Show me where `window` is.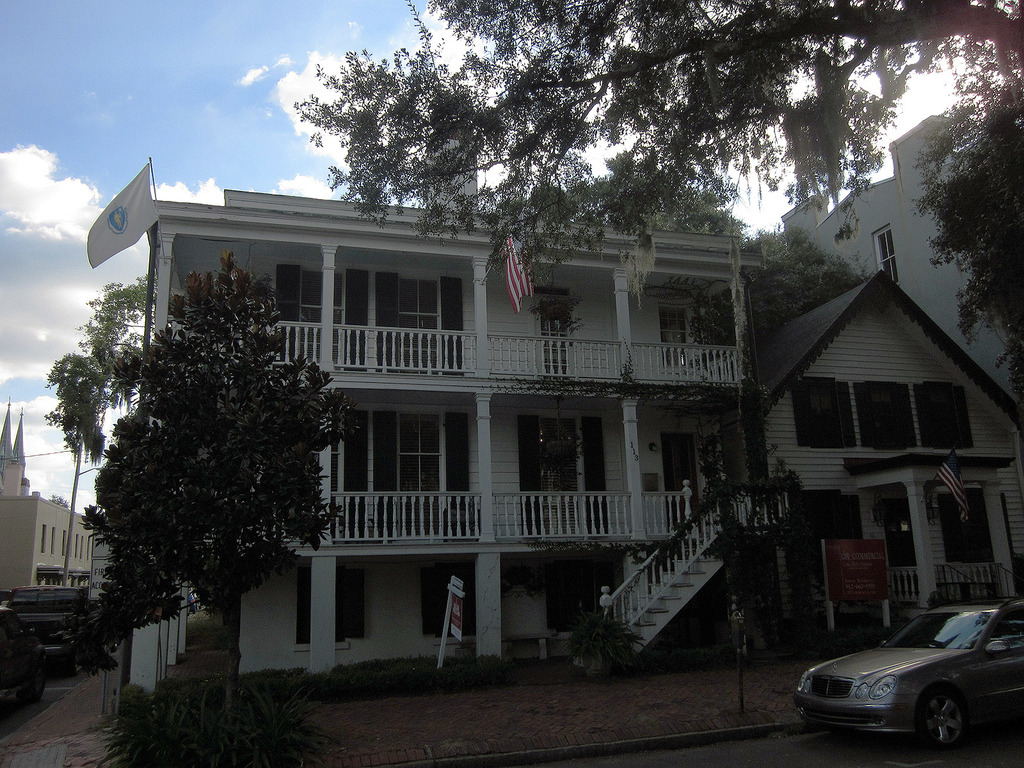
`window` is at x1=789 y1=378 x2=852 y2=450.
